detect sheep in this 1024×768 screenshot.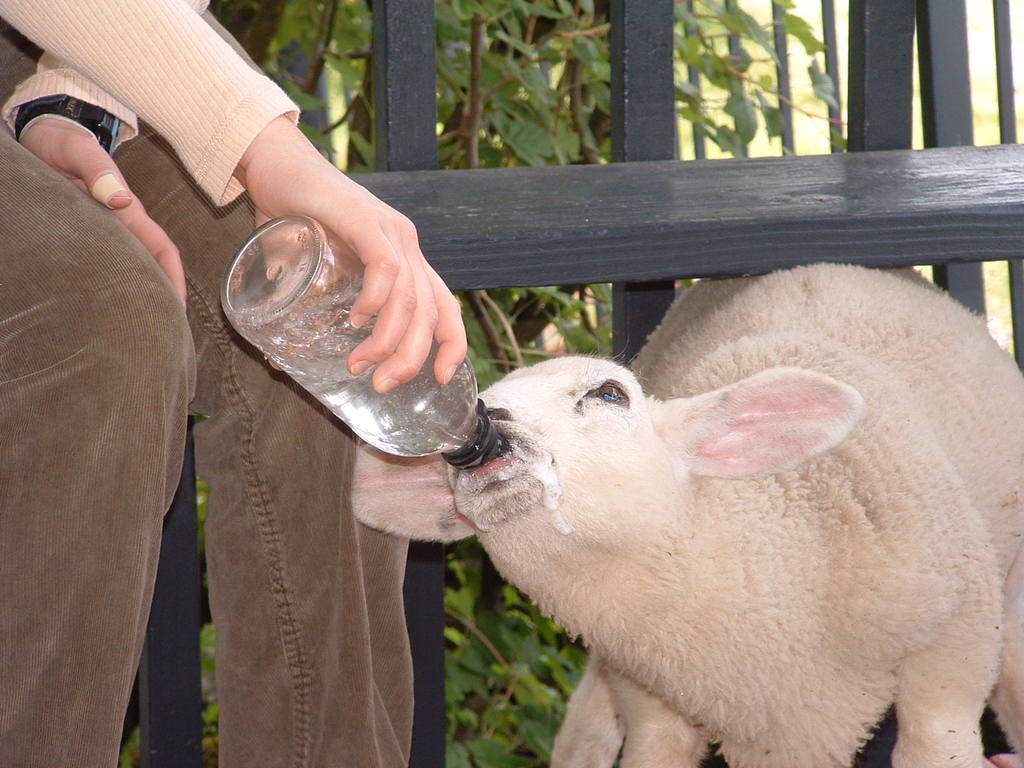
Detection: {"x1": 317, "y1": 252, "x2": 1023, "y2": 761}.
